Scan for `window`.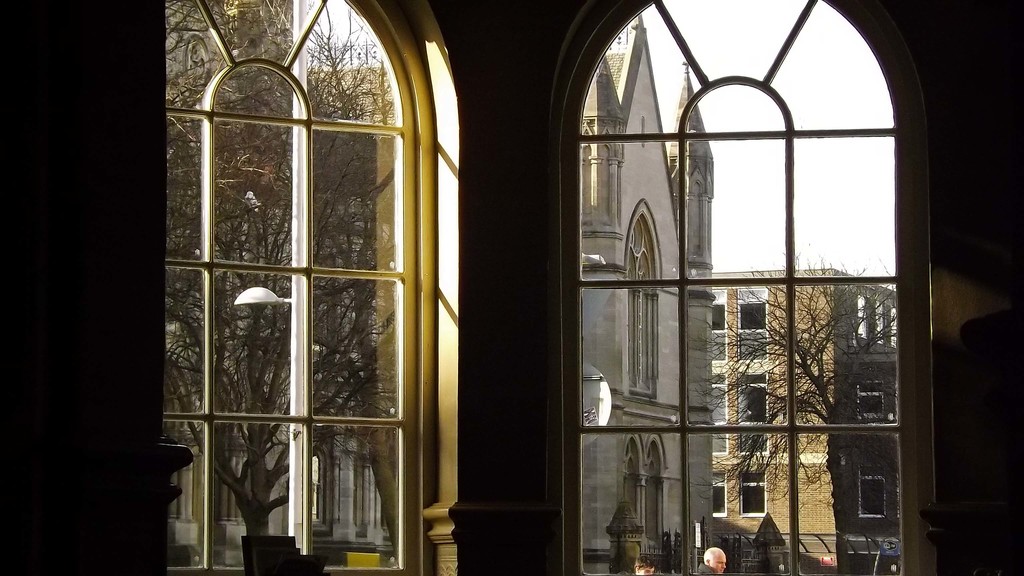
Scan result: locate(711, 291, 729, 365).
